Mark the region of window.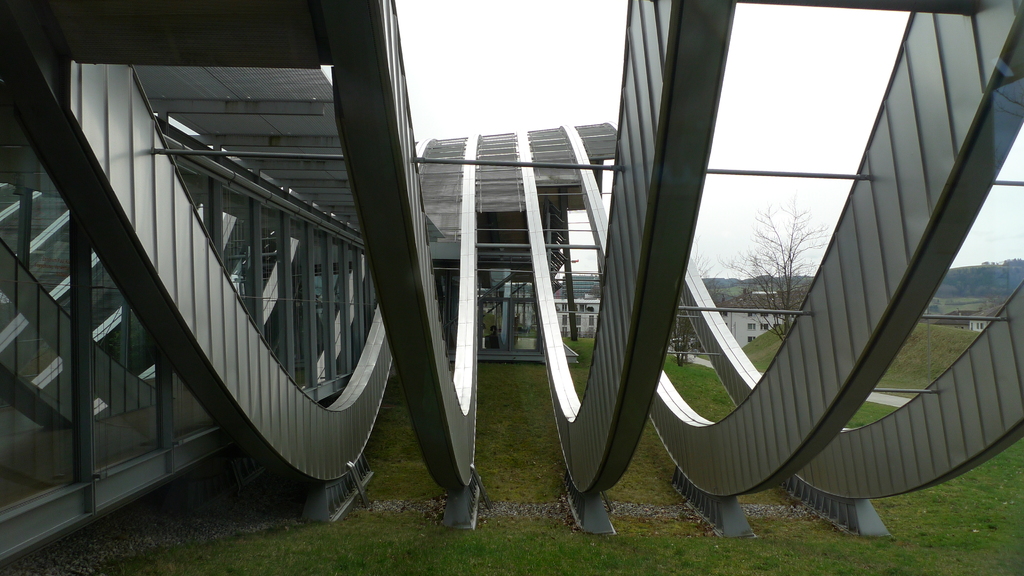
Region: region(563, 330, 566, 337).
